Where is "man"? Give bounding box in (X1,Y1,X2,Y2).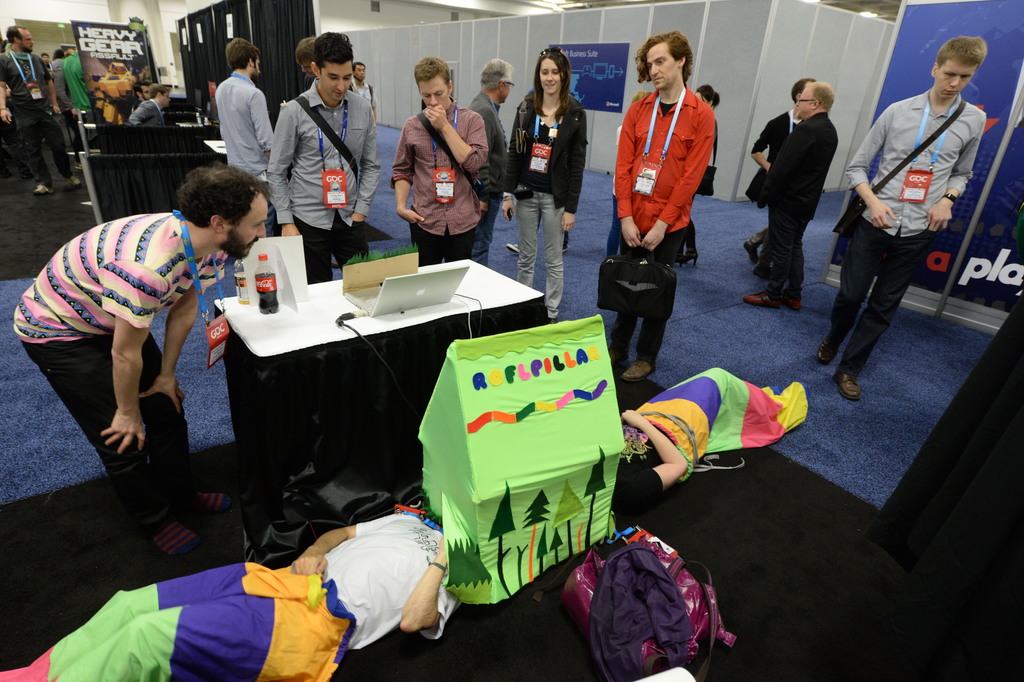
(815,35,988,401).
